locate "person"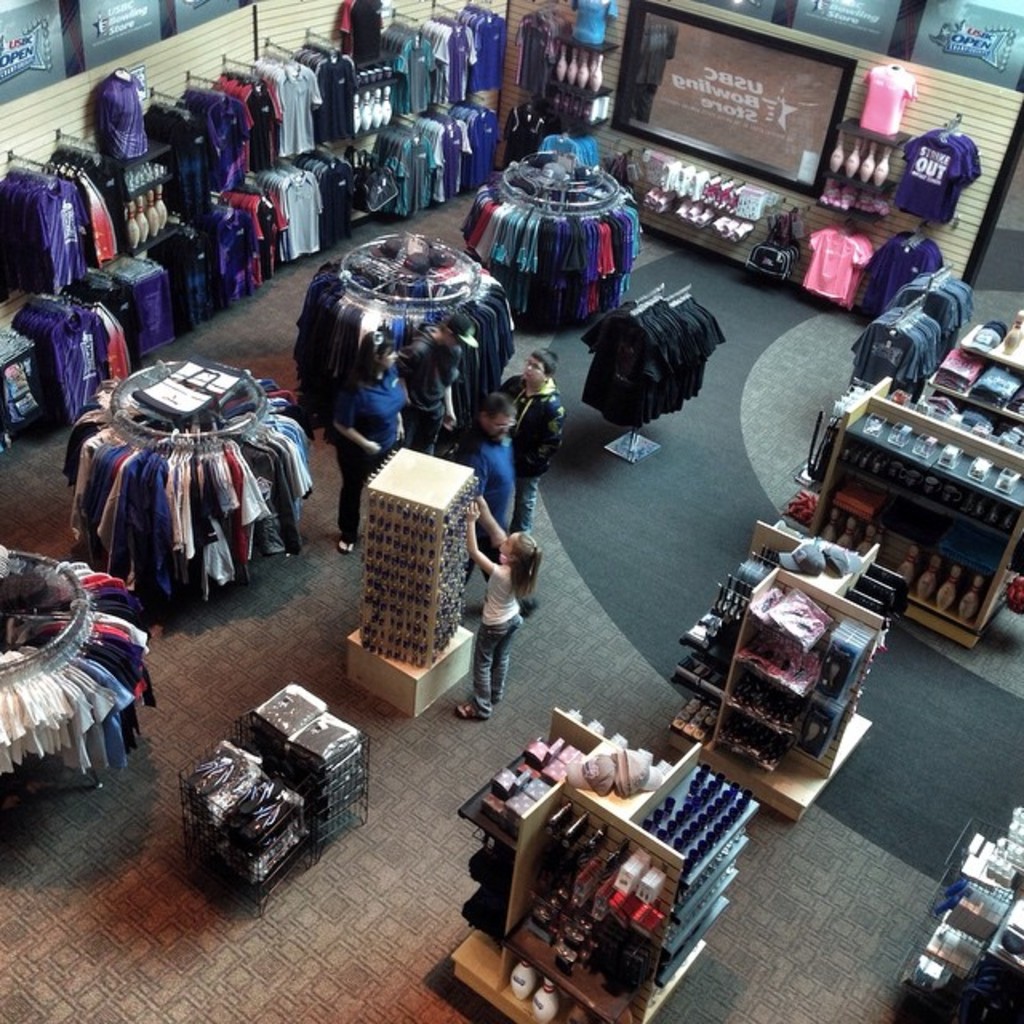
BBox(326, 323, 406, 552)
